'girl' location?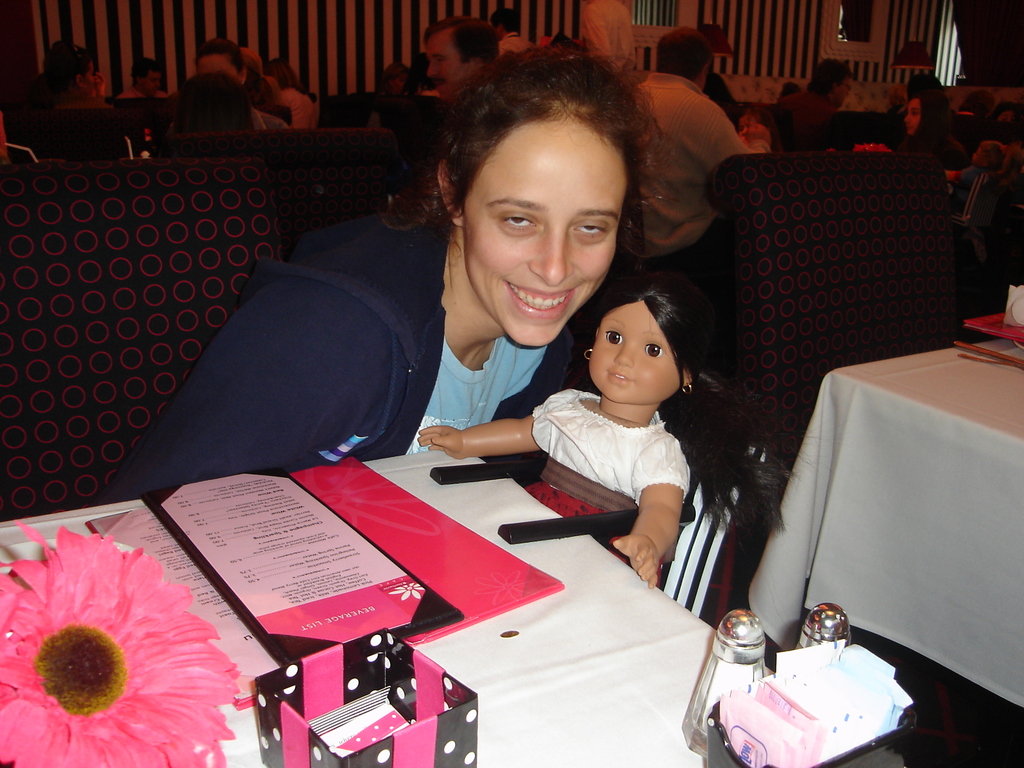
pyautogui.locateOnScreen(412, 276, 778, 592)
